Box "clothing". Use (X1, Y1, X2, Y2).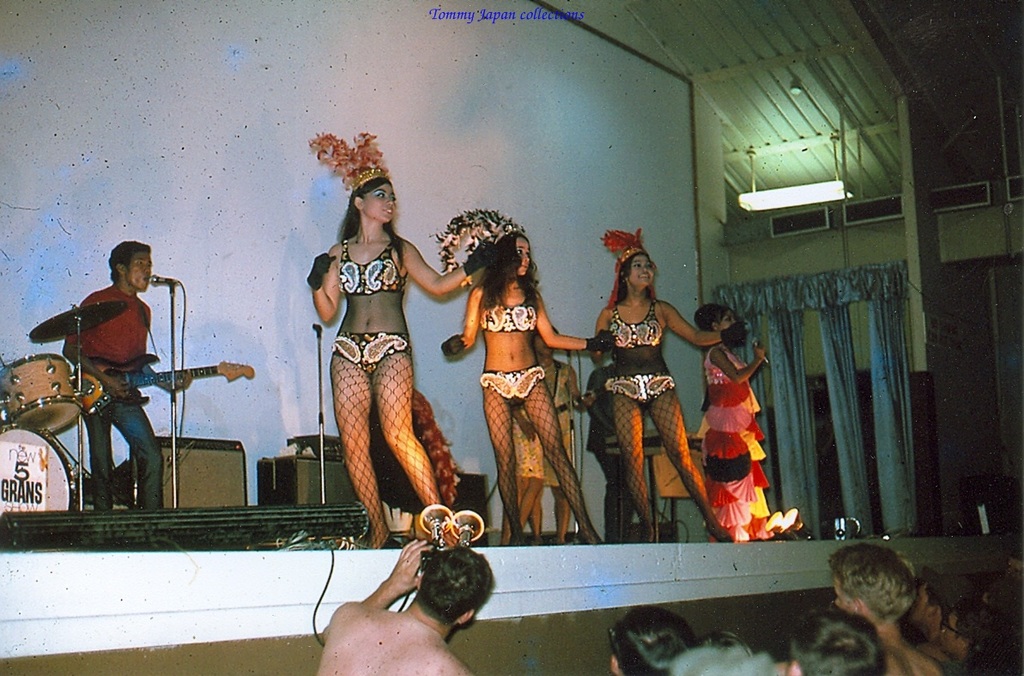
(604, 370, 679, 405).
